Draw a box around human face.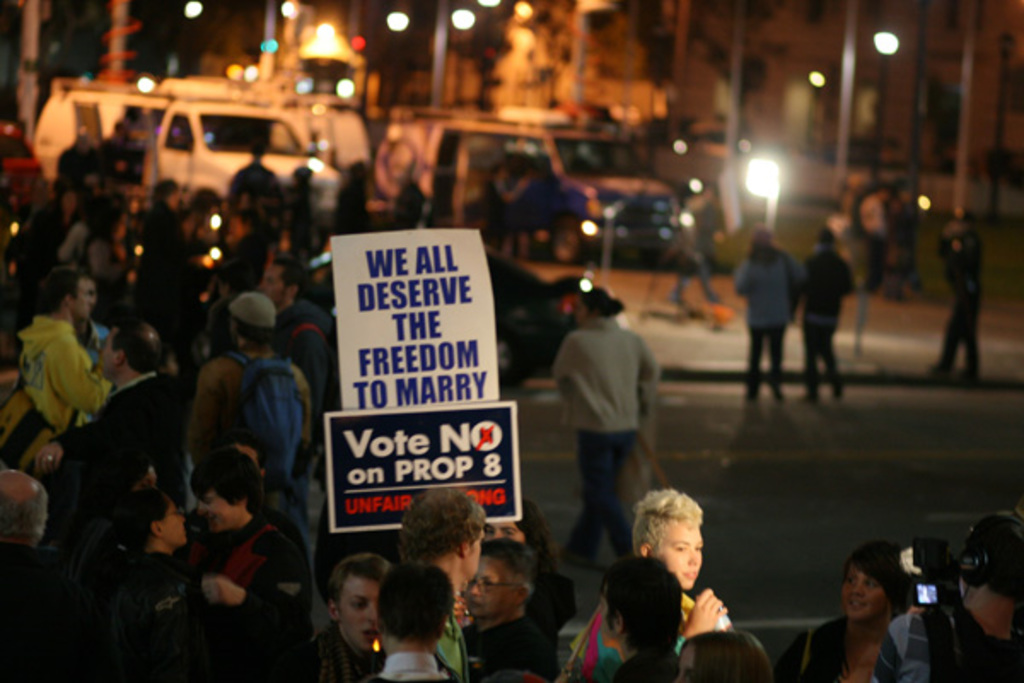
{"left": 464, "top": 533, "right": 480, "bottom": 572}.
